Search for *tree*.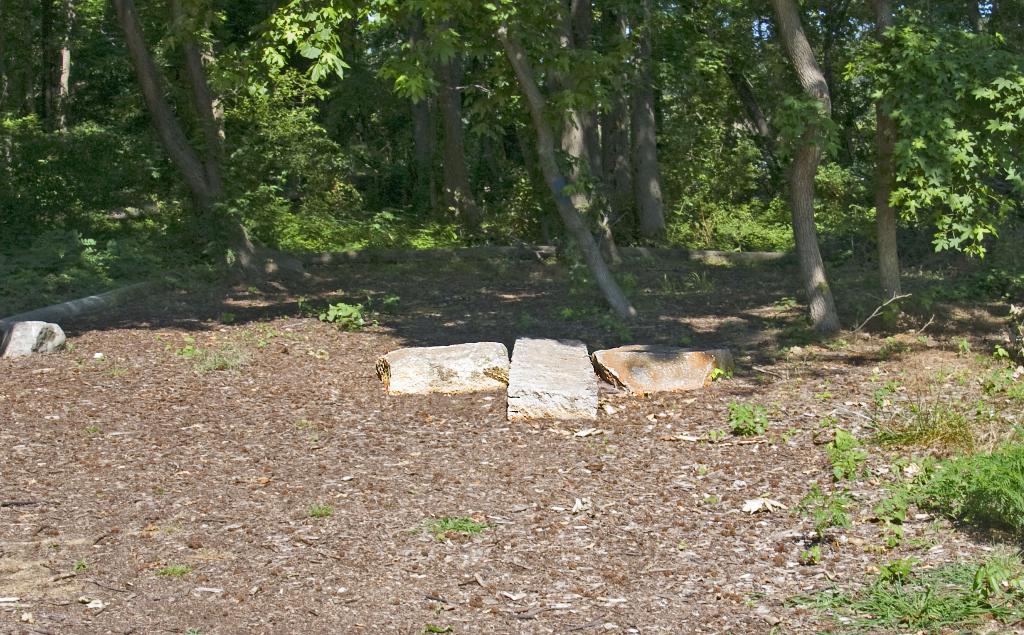
Found at detection(728, 0, 846, 333).
